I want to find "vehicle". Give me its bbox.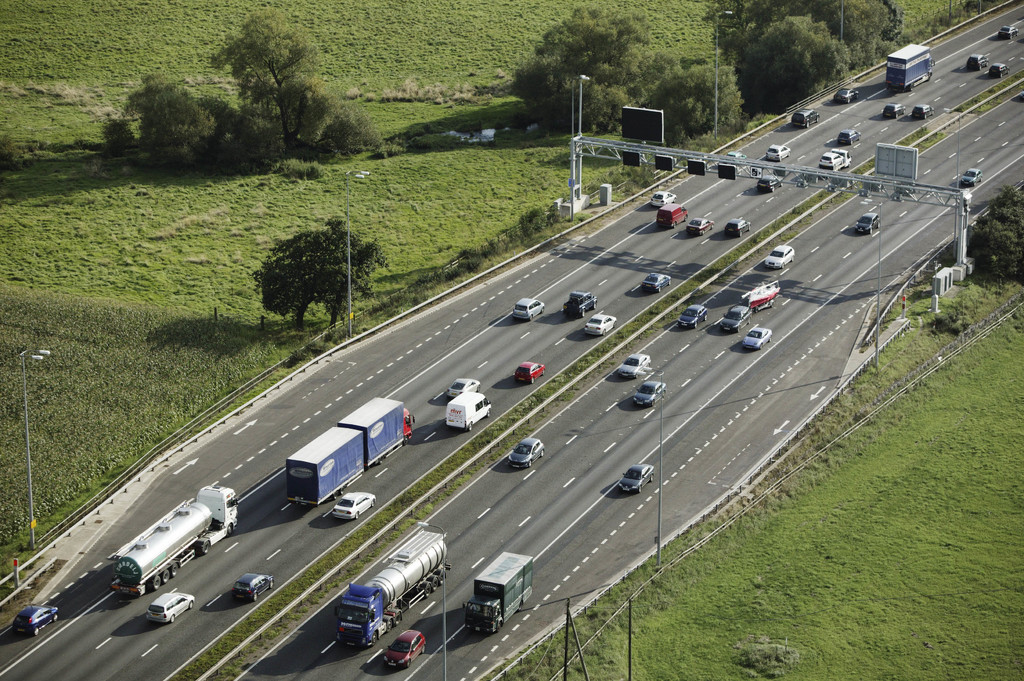
box=[718, 308, 751, 333].
